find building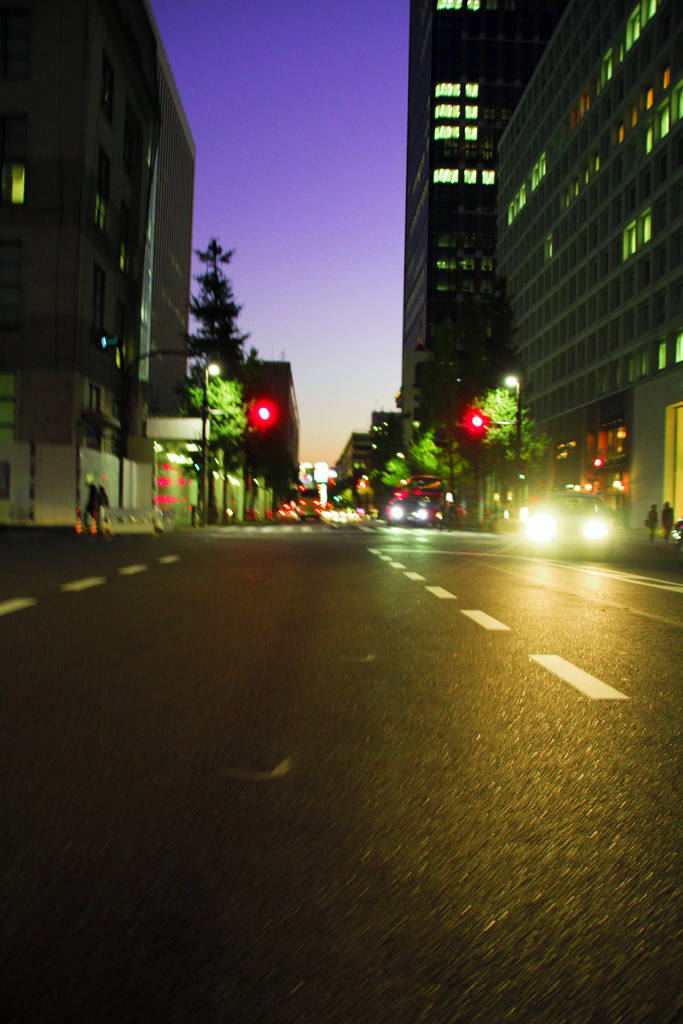
locate(0, 0, 203, 528)
